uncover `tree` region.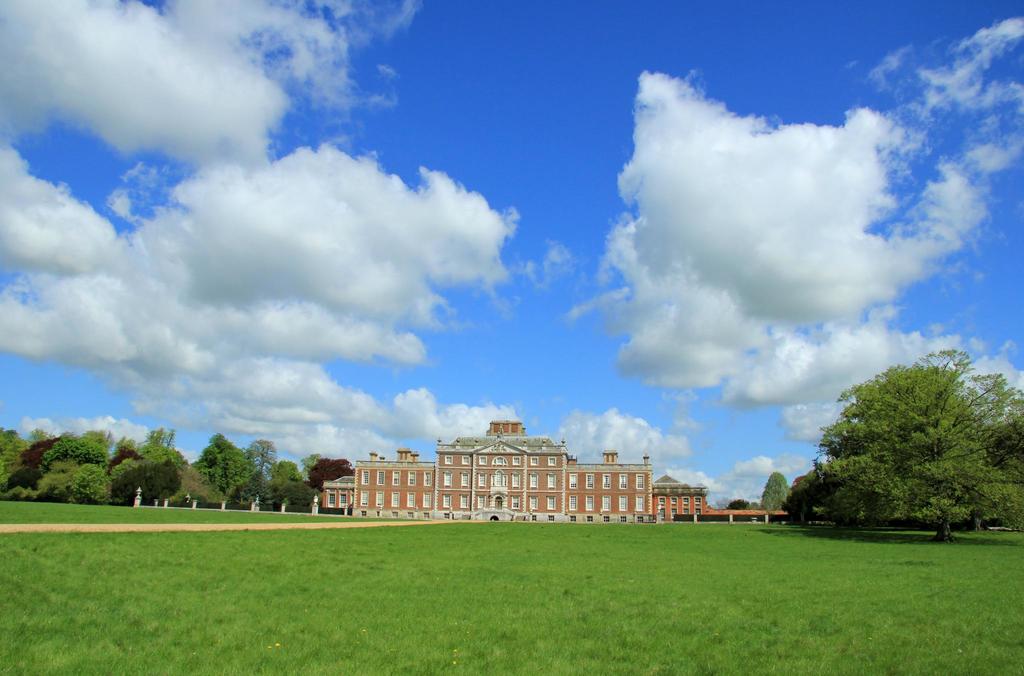
Uncovered: [x1=243, y1=438, x2=280, y2=477].
